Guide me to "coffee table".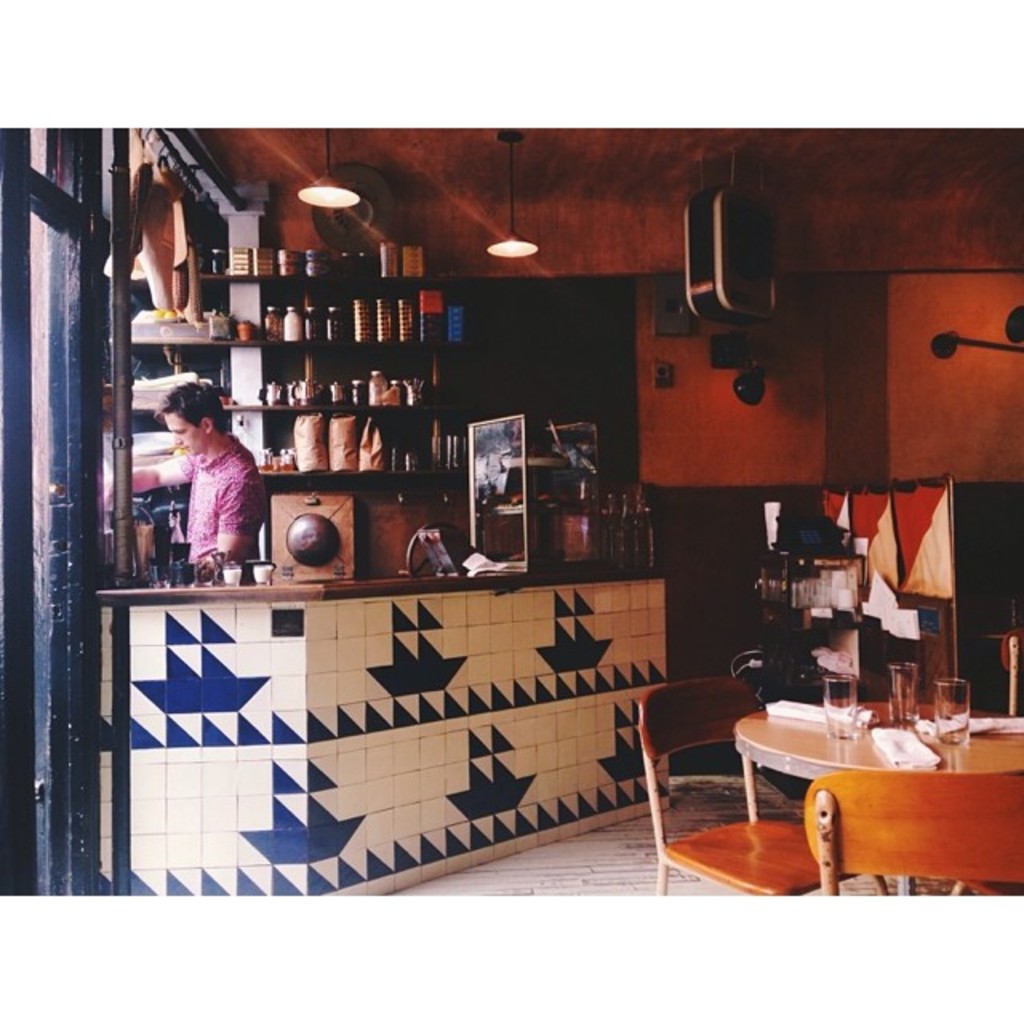
Guidance: 741 696 1008 890.
